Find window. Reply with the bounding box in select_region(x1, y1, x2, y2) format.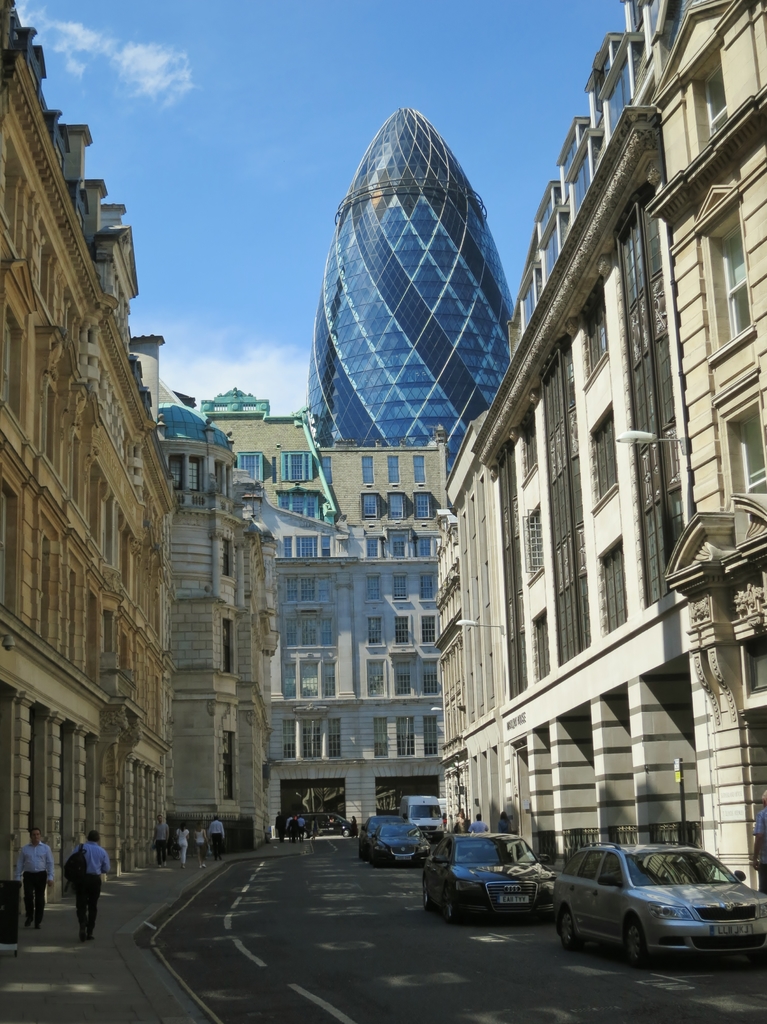
select_region(539, 202, 553, 240).
